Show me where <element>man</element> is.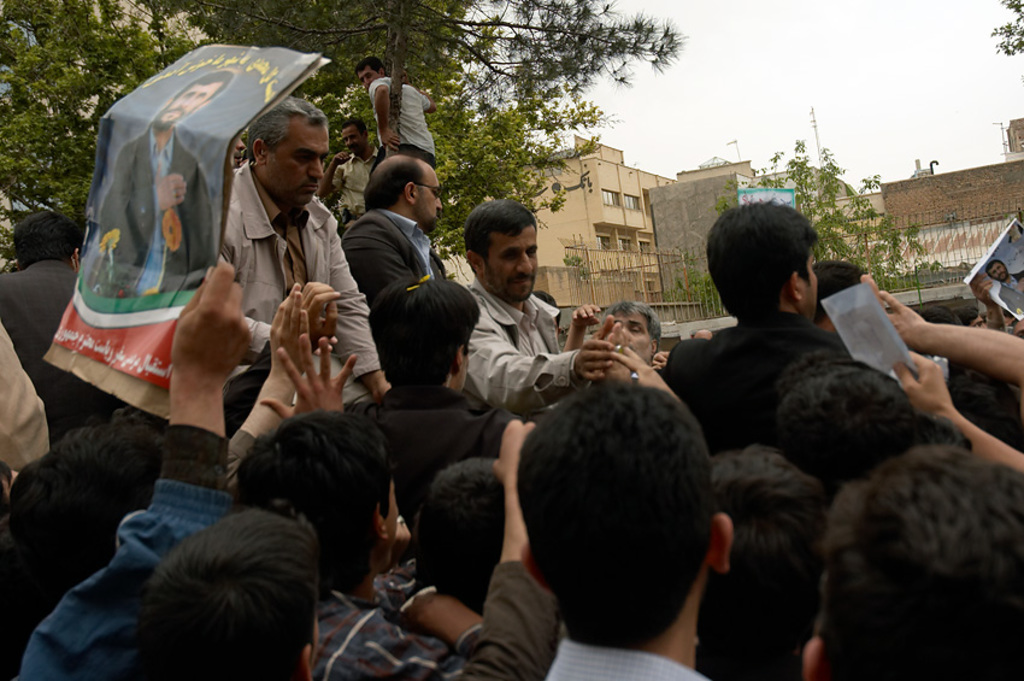
<element>man</element> is at <bbox>226, 127, 249, 171</bbox>.
